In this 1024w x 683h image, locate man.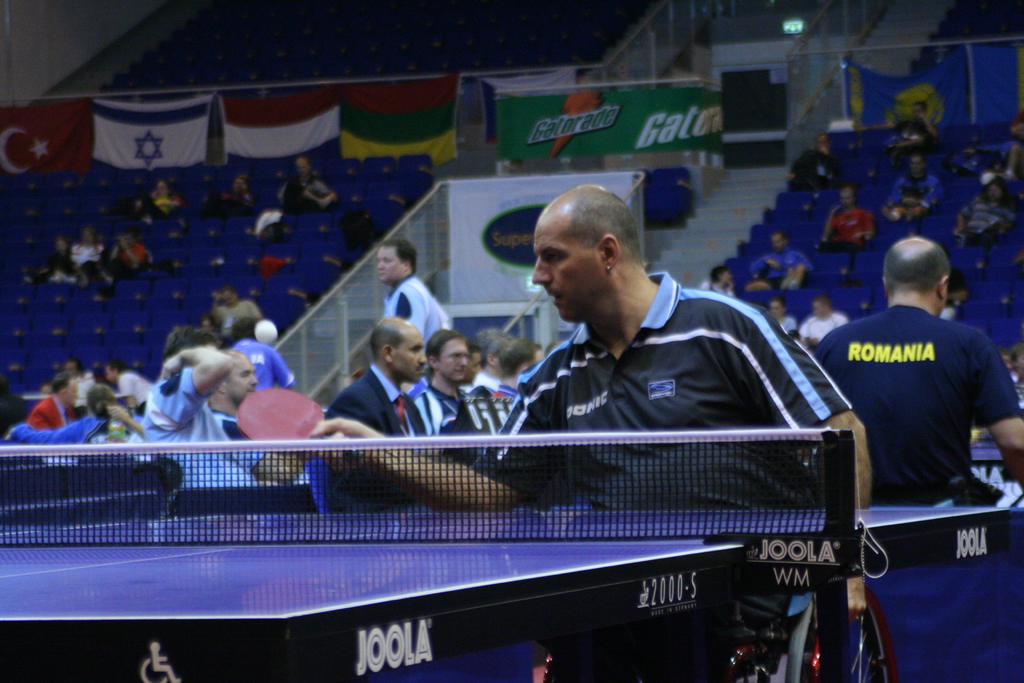
Bounding box: 168, 343, 310, 491.
